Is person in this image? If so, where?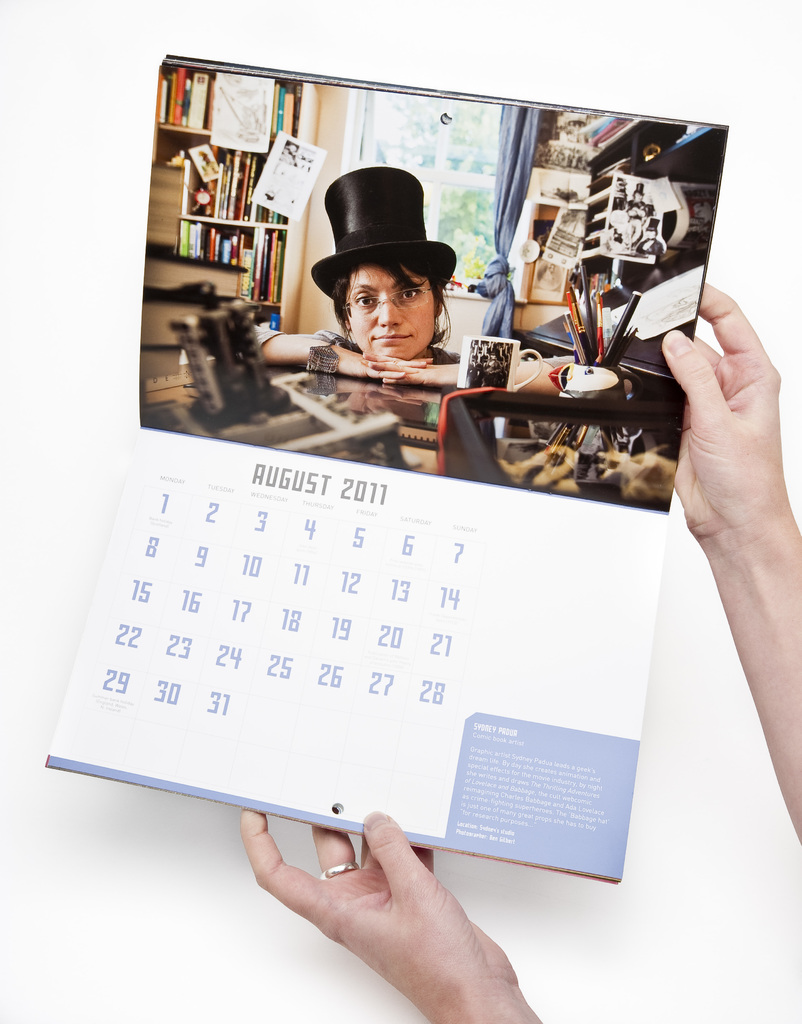
Yes, at [x1=253, y1=134, x2=504, y2=445].
